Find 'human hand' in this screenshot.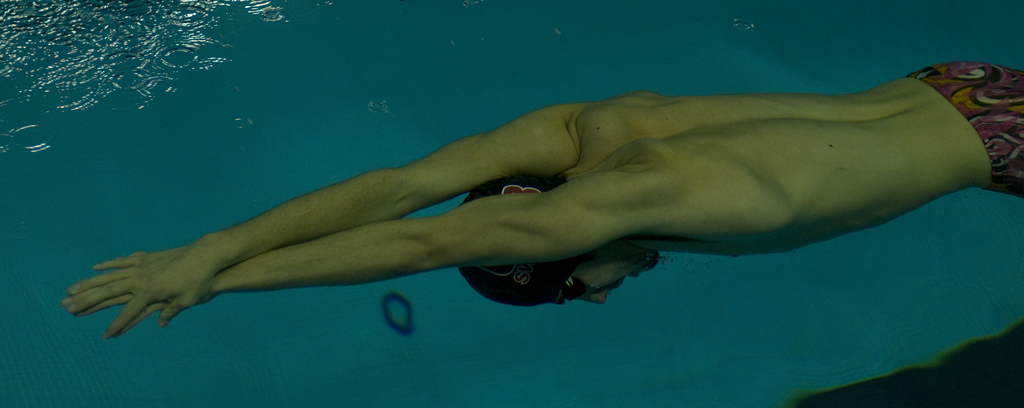
The bounding box for 'human hand' is Rect(63, 249, 215, 339).
